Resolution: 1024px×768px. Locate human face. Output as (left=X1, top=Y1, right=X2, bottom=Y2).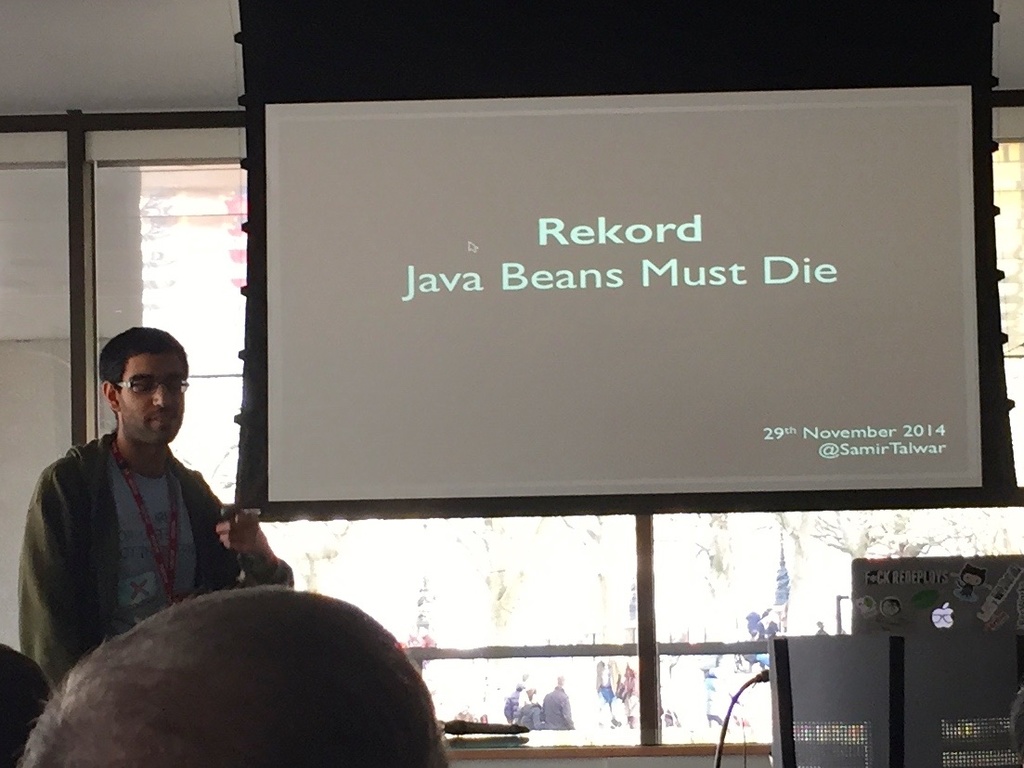
(left=118, top=351, right=185, bottom=443).
